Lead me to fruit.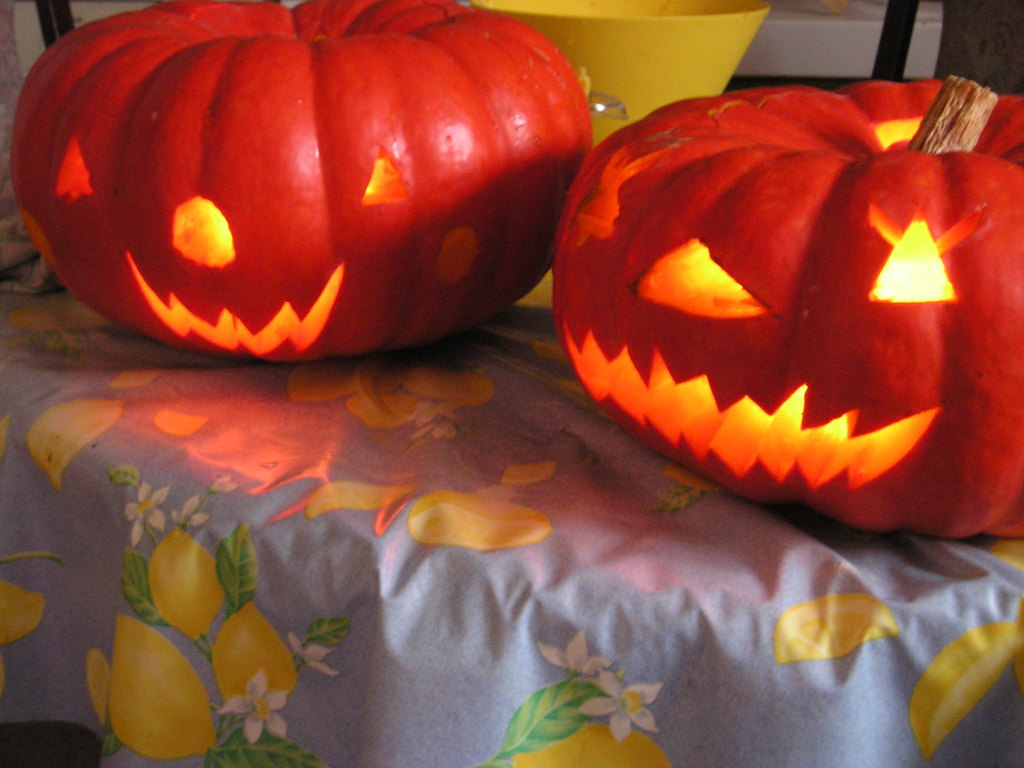
Lead to <bbox>10, 19, 611, 387</bbox>.
